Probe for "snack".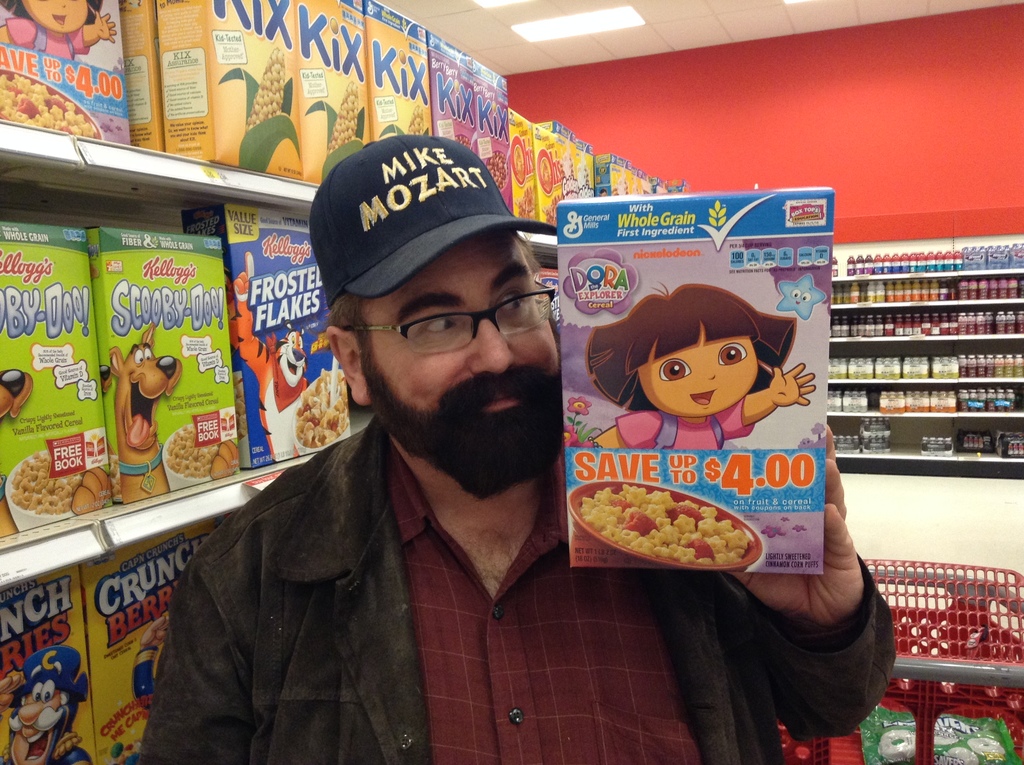
Probe result: {"x1": 167, "y1": 426, "x2": 218, "y2": 479}.
